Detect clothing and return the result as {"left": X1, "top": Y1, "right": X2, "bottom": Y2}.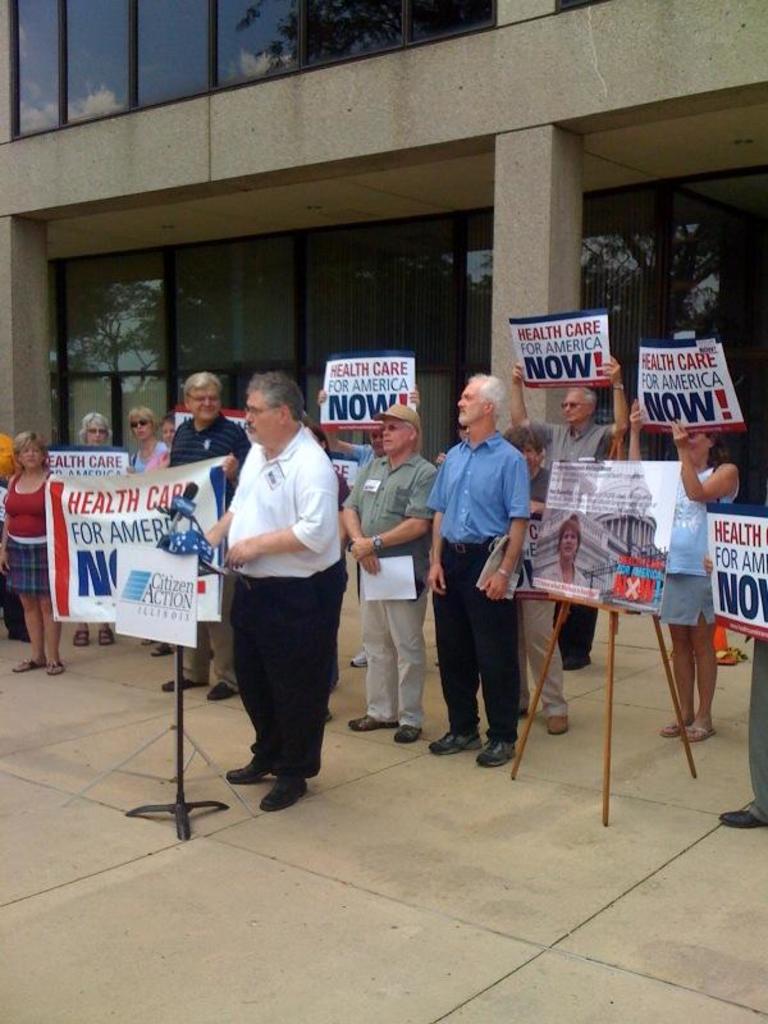
{"left": 524, "top": 410, "right": 618, "bottom": 666}.
